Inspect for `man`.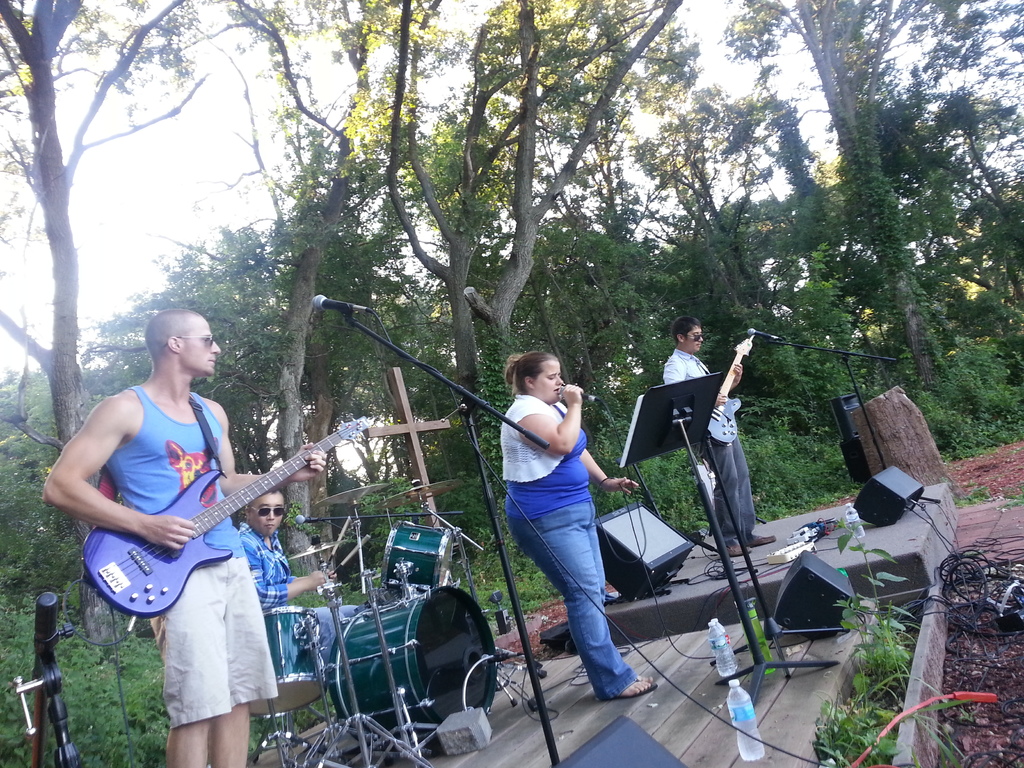
Inspection: (x1=662, y1=317, x2=774, y2=559).
